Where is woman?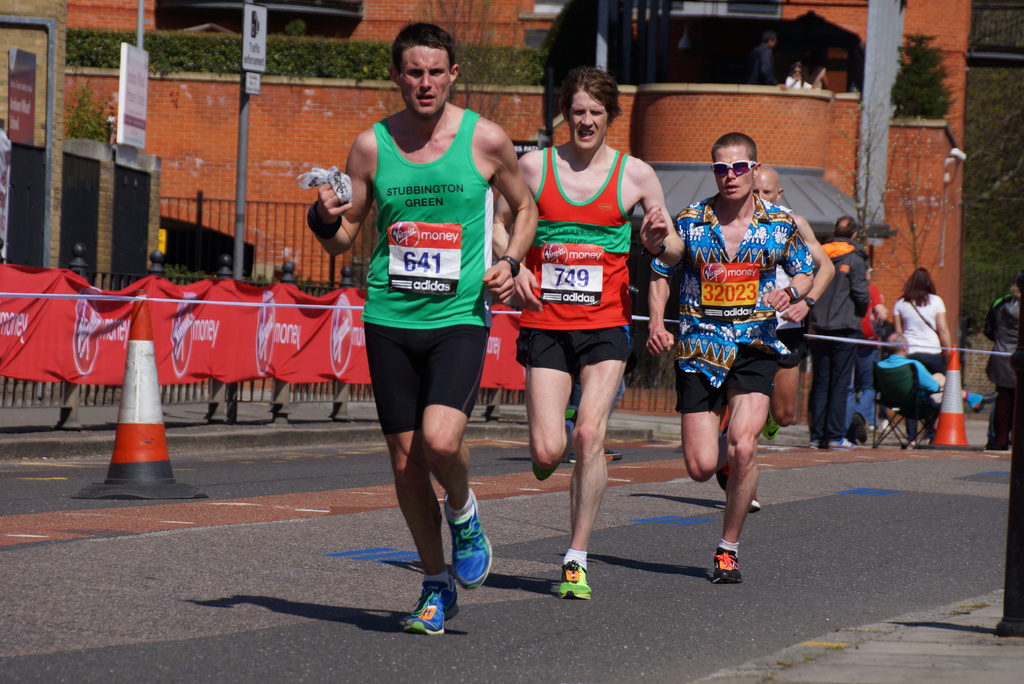
detection(980, 270, 1023, 460).
